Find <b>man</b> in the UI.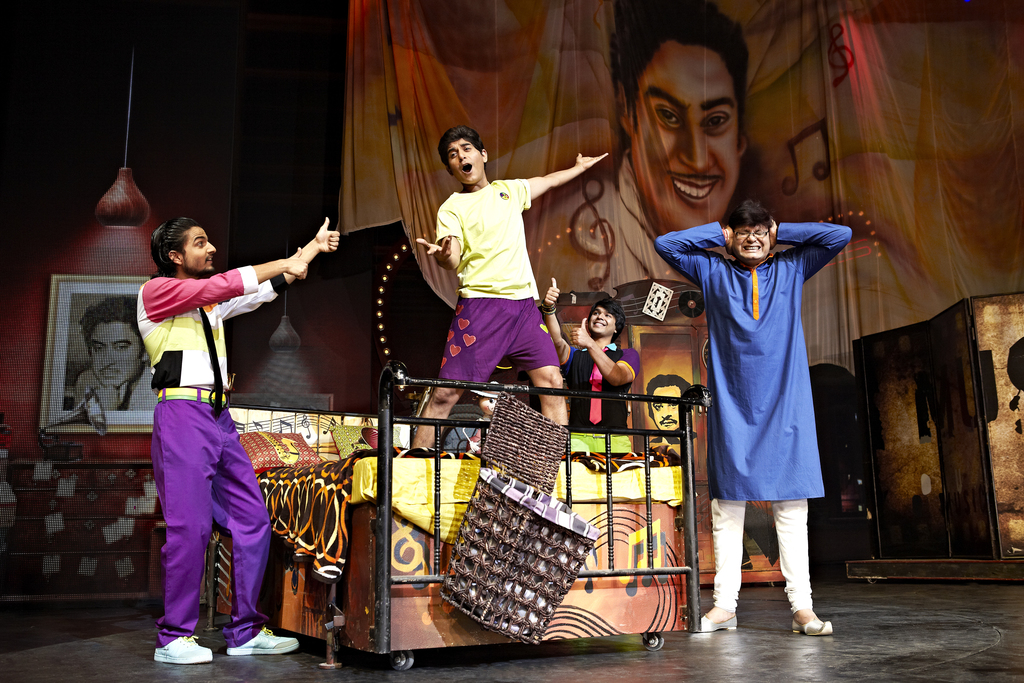
UI element at [408, 127, 614, 454].
